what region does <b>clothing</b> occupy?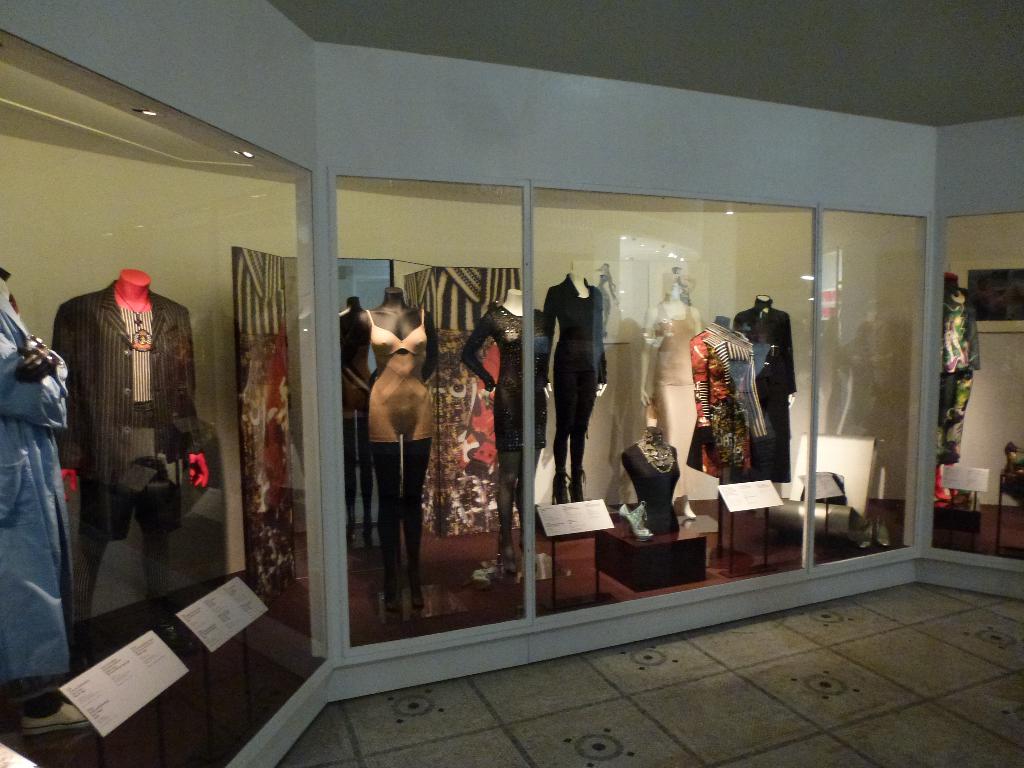
crop(730, 298, 794, 478).
